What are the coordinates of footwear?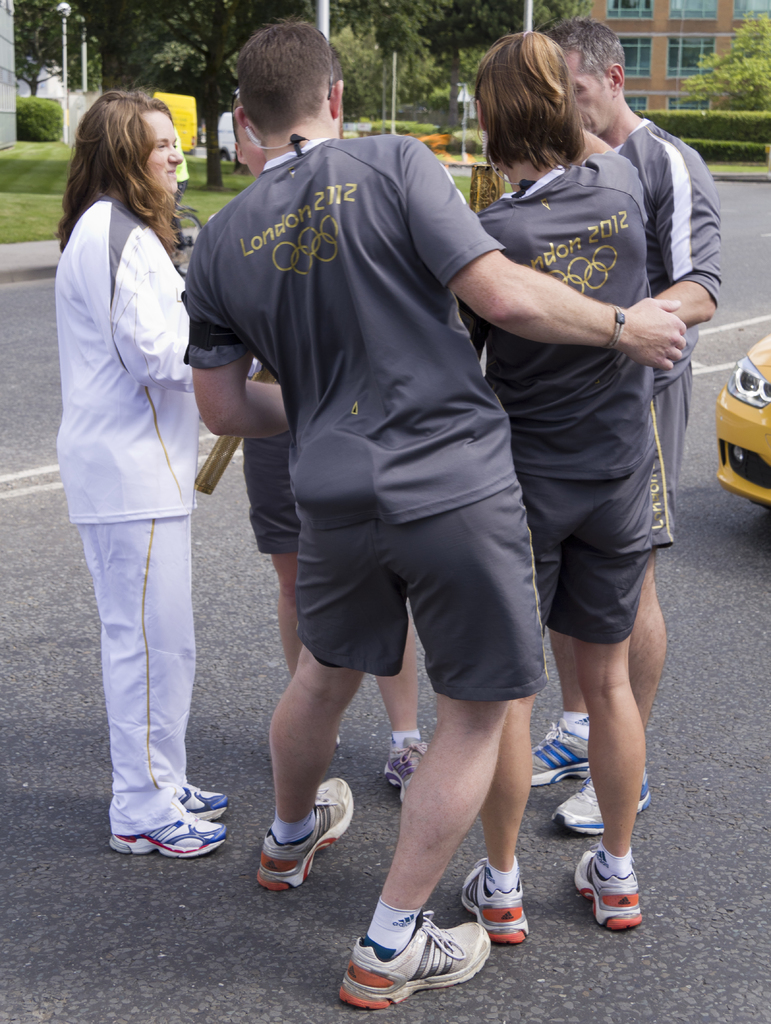
[x1=382, y1=732, x2=445, y2=813].
